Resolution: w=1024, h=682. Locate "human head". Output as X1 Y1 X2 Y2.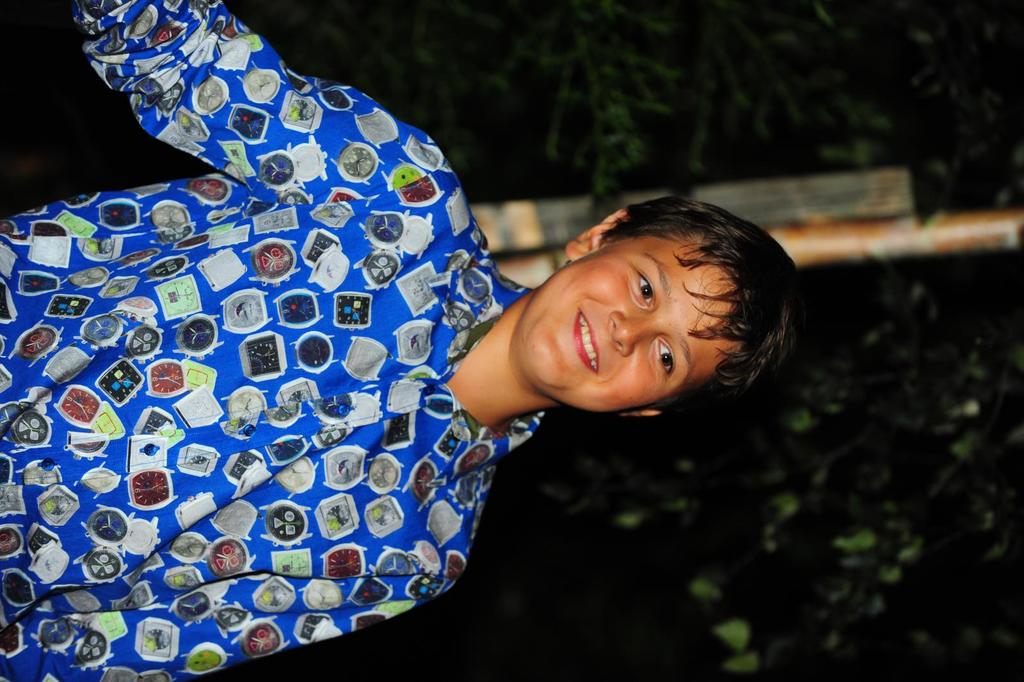
526 198 771 402.
